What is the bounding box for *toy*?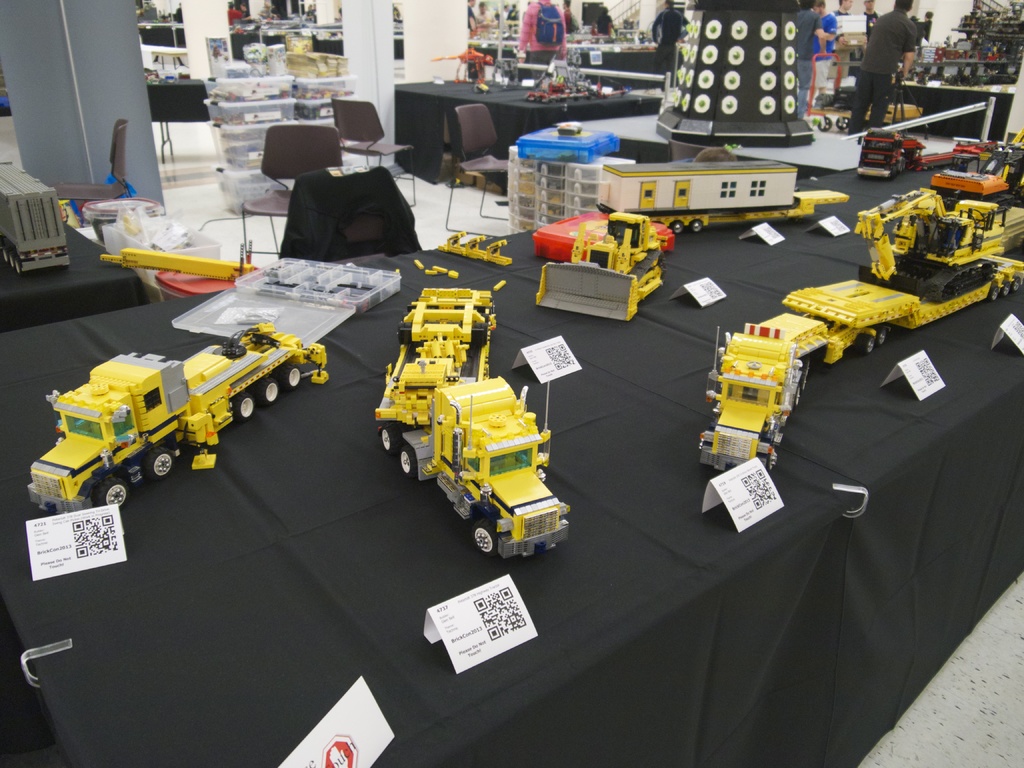
(left=370, top=291, right=498, bottom=450).
